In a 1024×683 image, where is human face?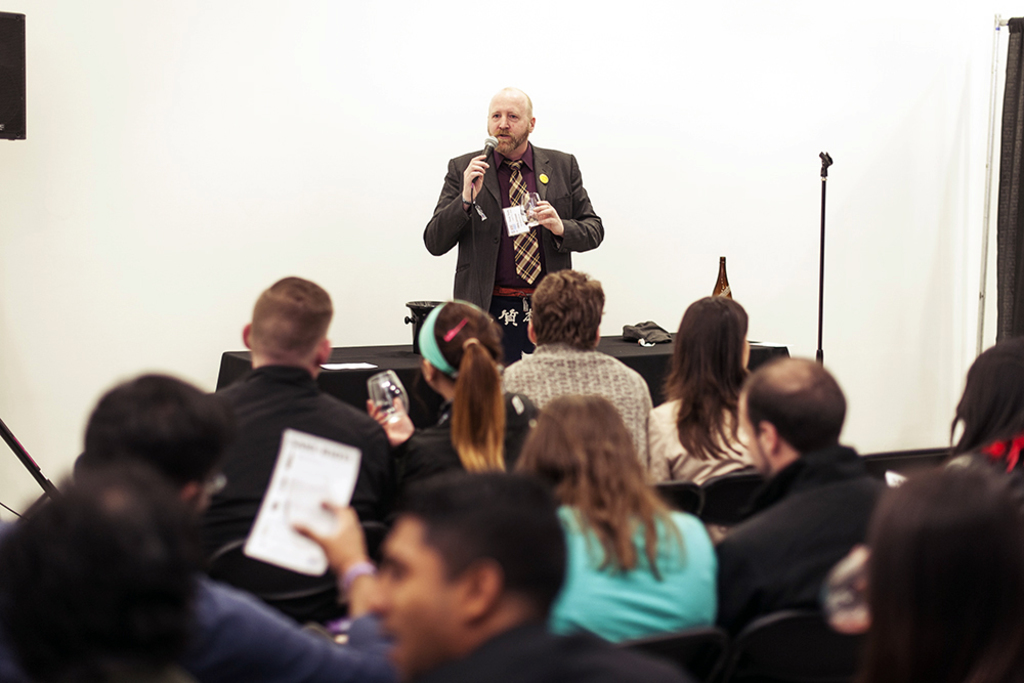
left=370, top=512, right=470, bottom=681.
